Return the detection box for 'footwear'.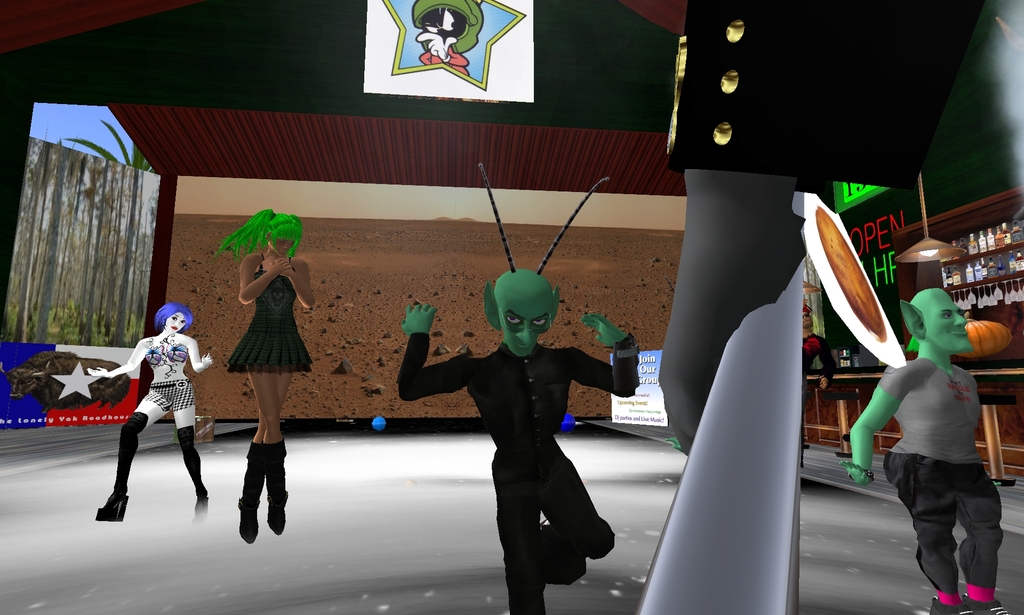
95, 495, 124, 521.
